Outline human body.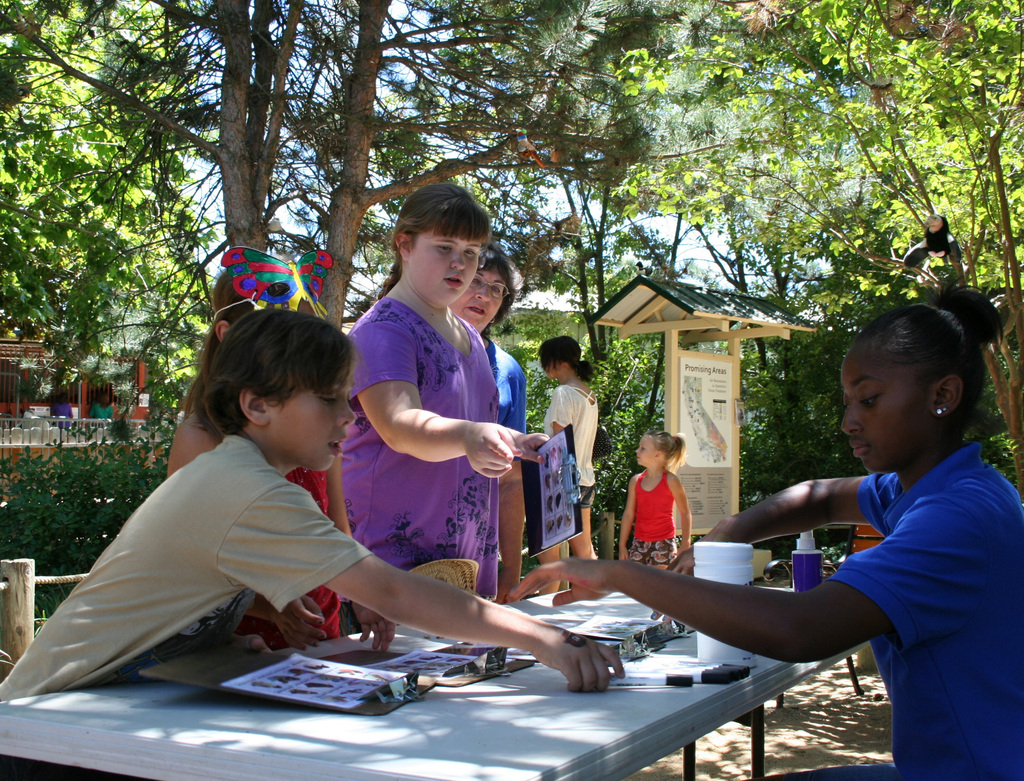
Outline: 340, 289, 533, 606.
